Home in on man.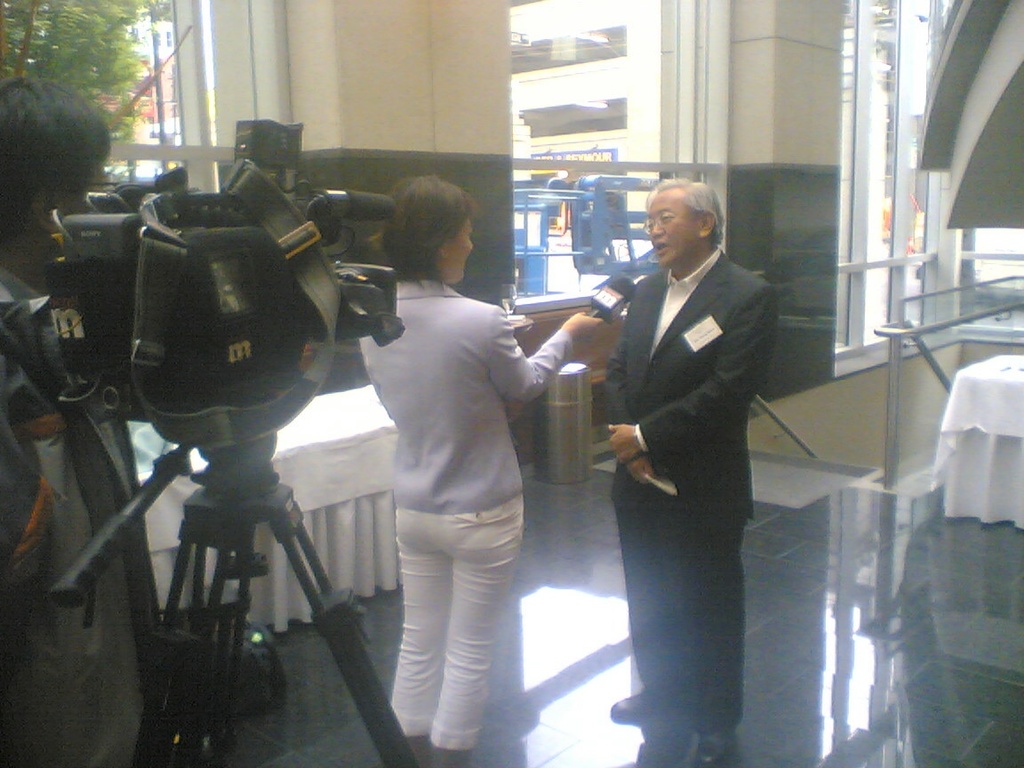
Homed in at (x1=572, y1=177, x2=778, y2=767).
